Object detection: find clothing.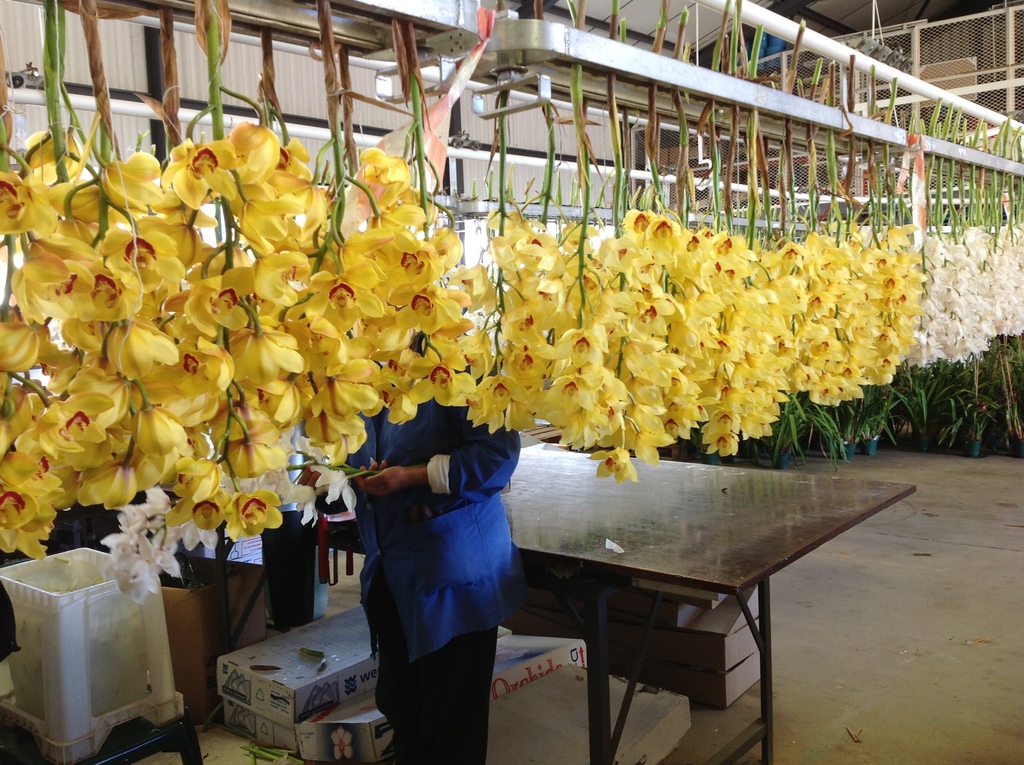
[376,624,498,764].
